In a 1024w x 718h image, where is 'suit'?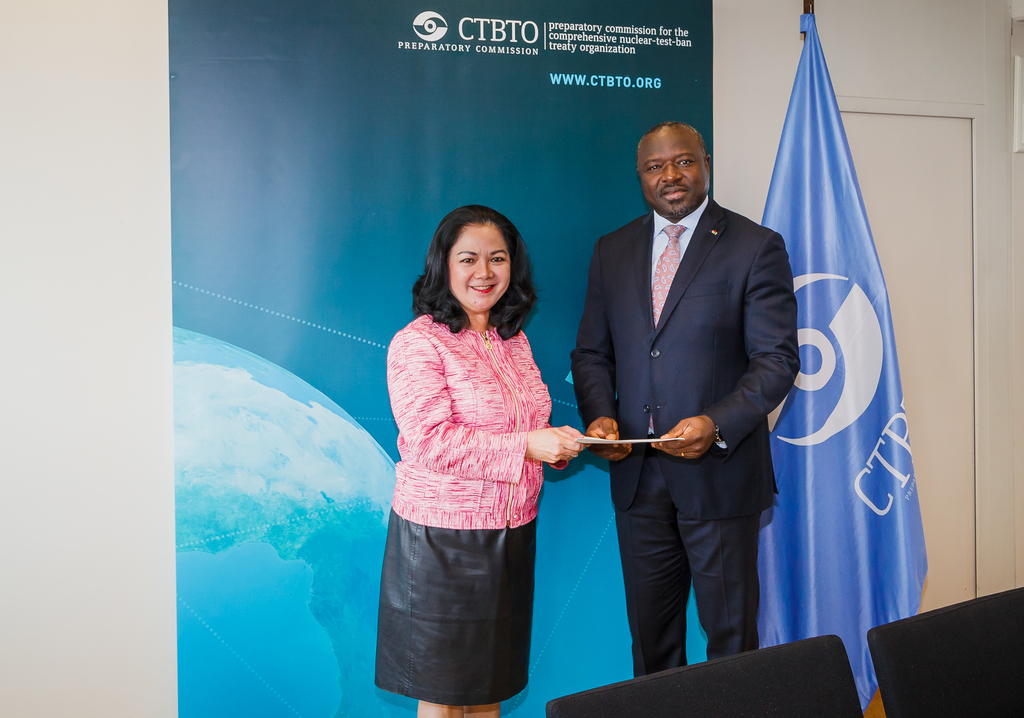
detection(584, 116, 808, 679).
